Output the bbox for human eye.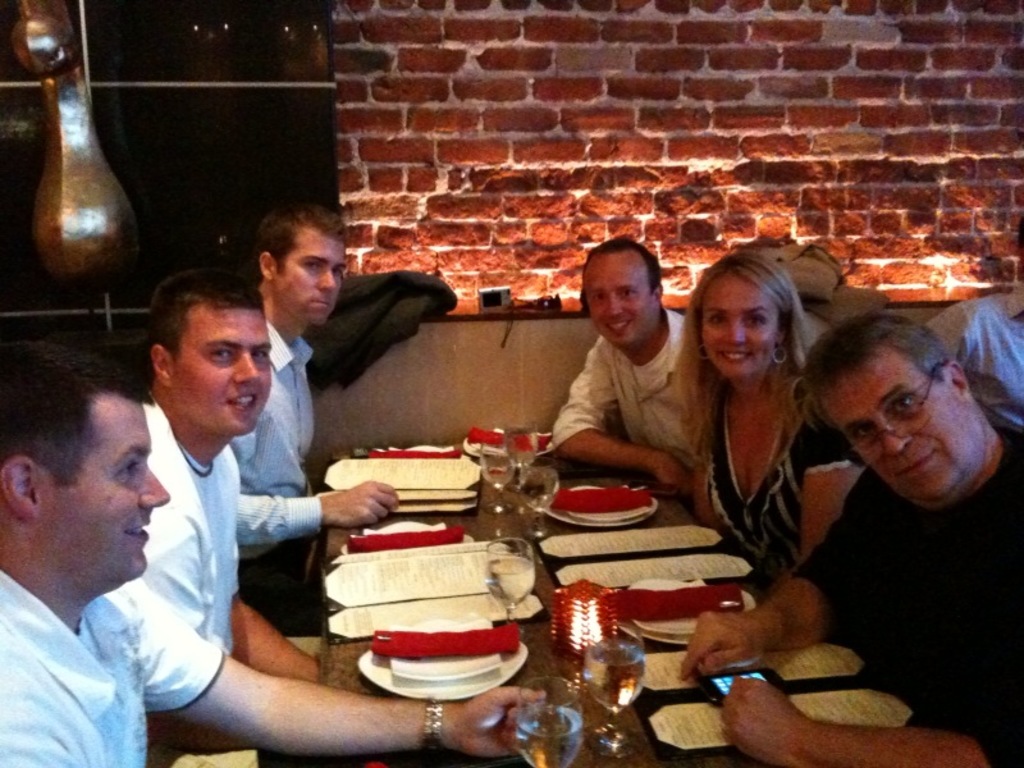
303:255:319:270.
